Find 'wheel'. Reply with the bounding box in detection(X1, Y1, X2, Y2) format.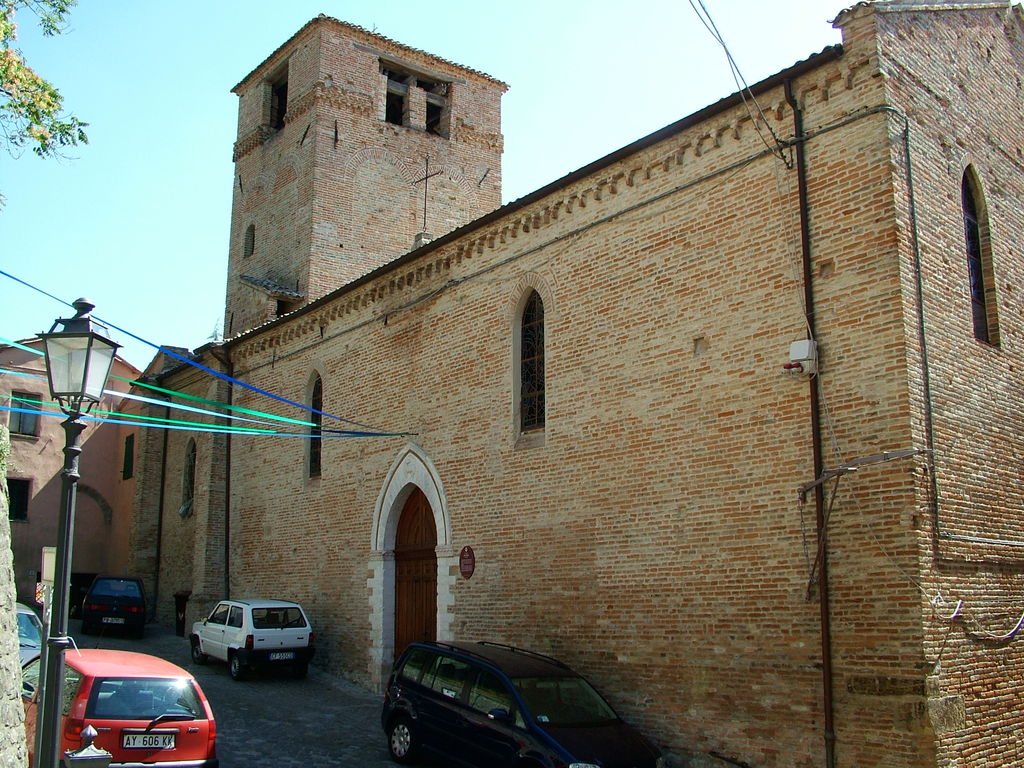
detection(227, 656, 242, 680).
